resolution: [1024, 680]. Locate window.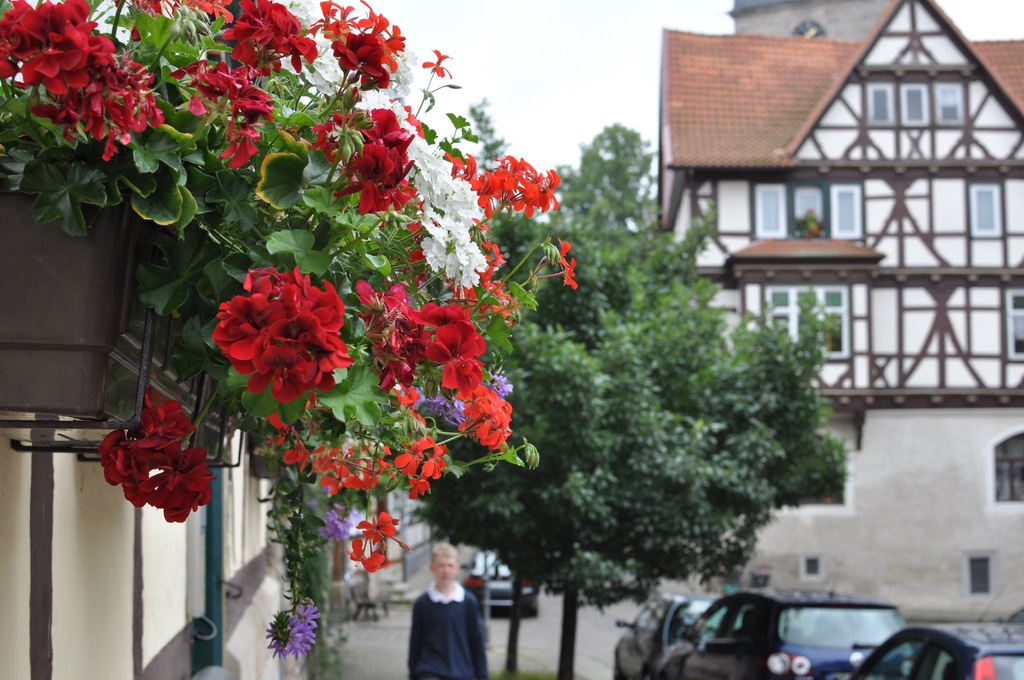
region(755, 182, 793, 227).
